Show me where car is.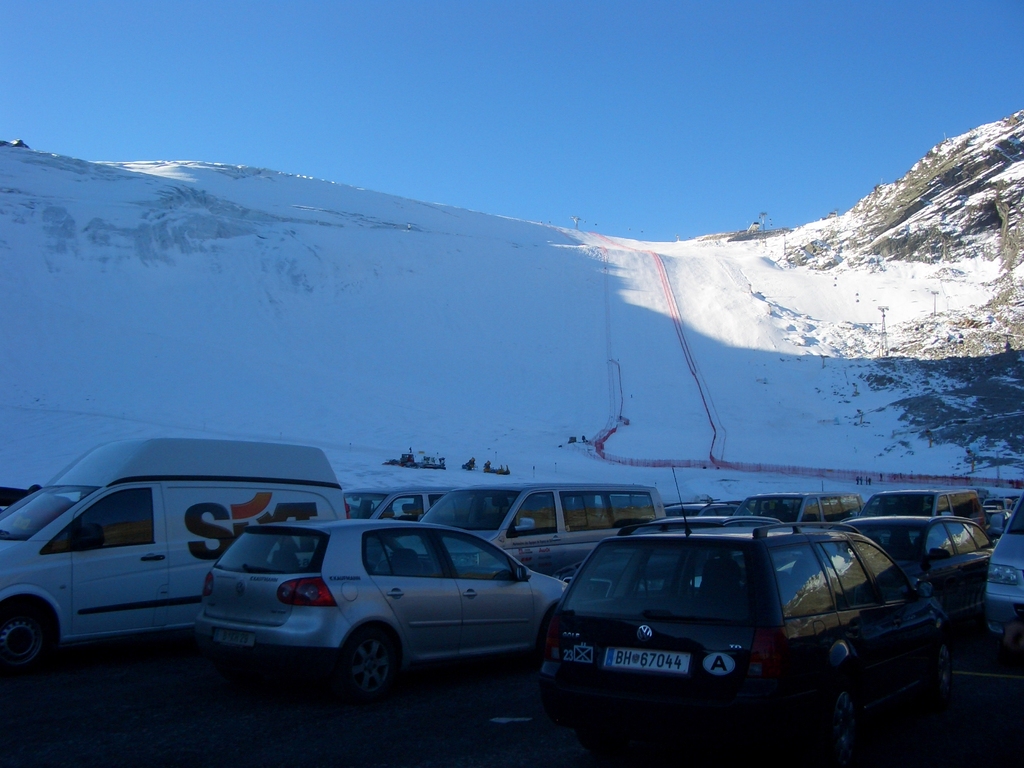
car is at x1=834, y1=484, x2=991, y2=563.
